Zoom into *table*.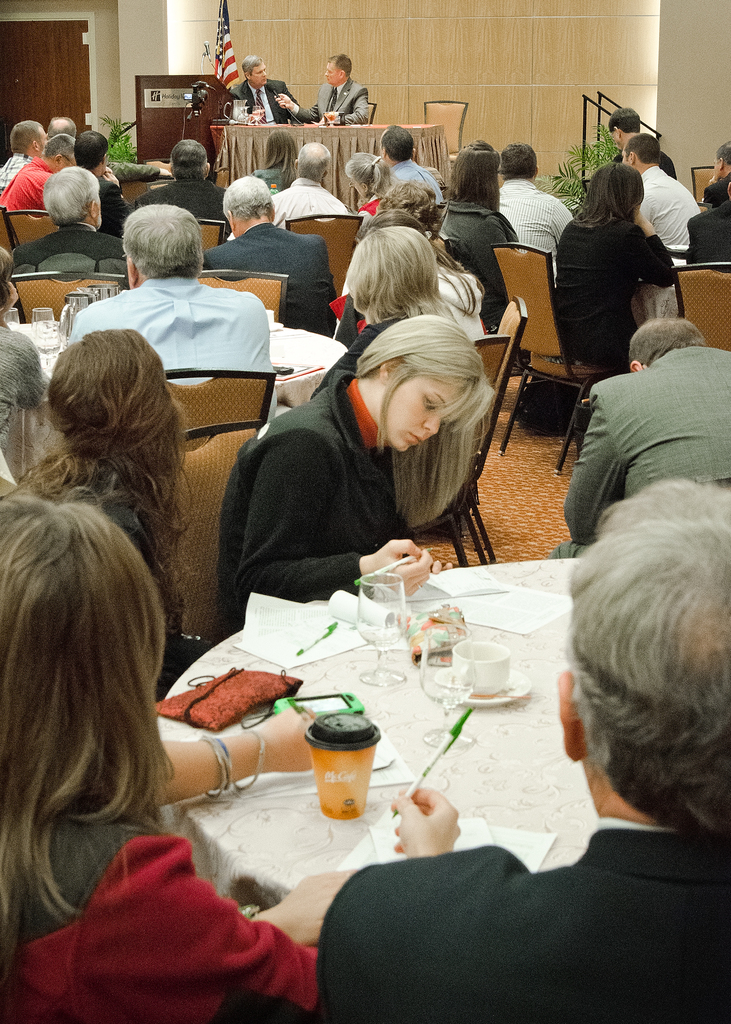
Zoom target: [left=6, top=325, right=349, bottom=409].
